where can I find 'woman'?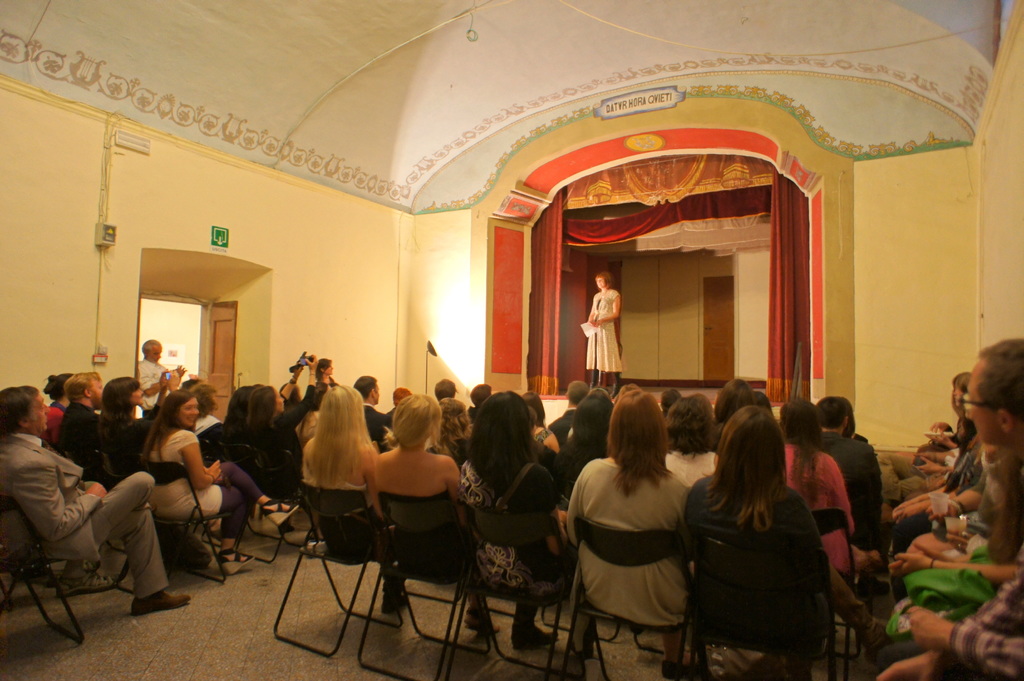
You can find it at (left=570, top=388, right=709, bottom=677).
